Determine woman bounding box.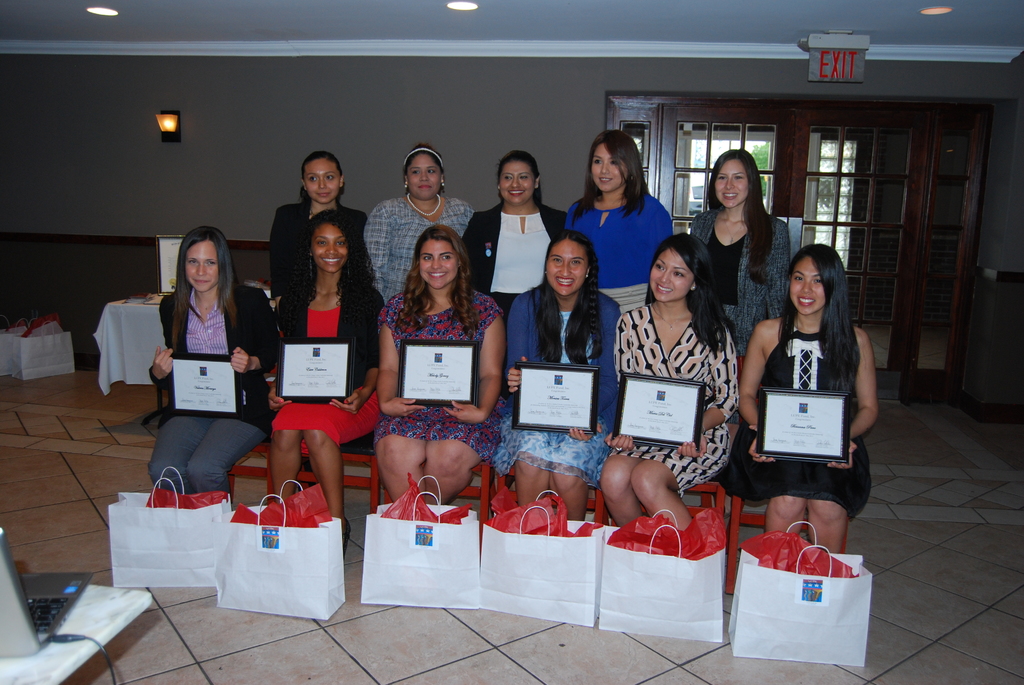
Determined: rect(489, 229, 627, 520).
